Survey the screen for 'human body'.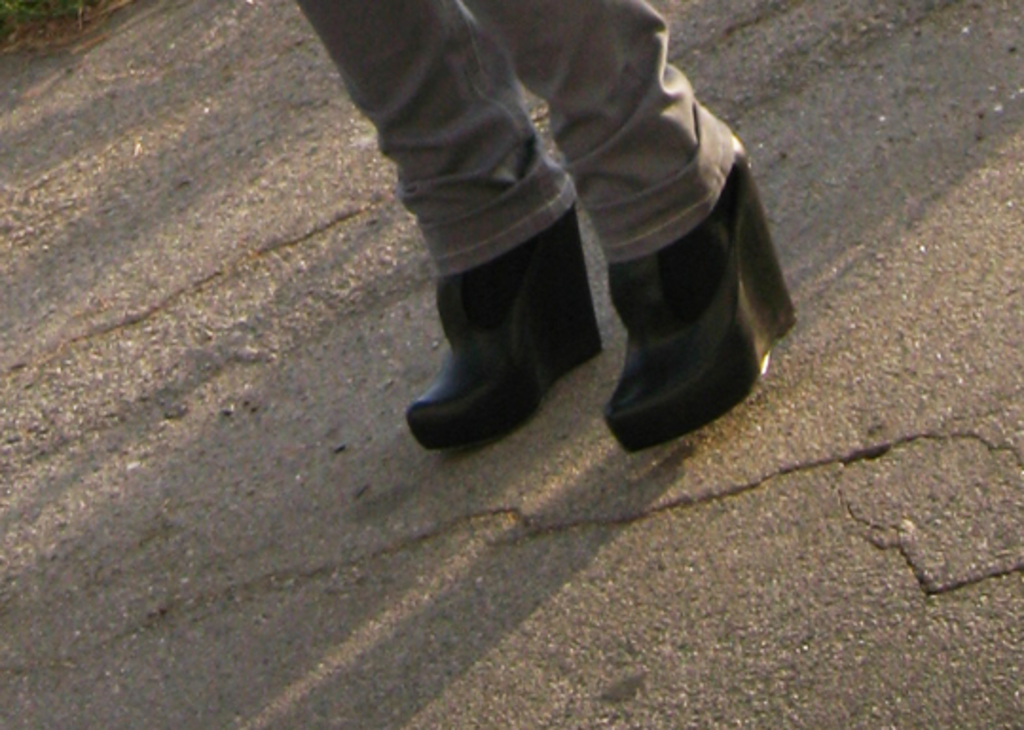
Survey found: [292, 0, 796, 453].
